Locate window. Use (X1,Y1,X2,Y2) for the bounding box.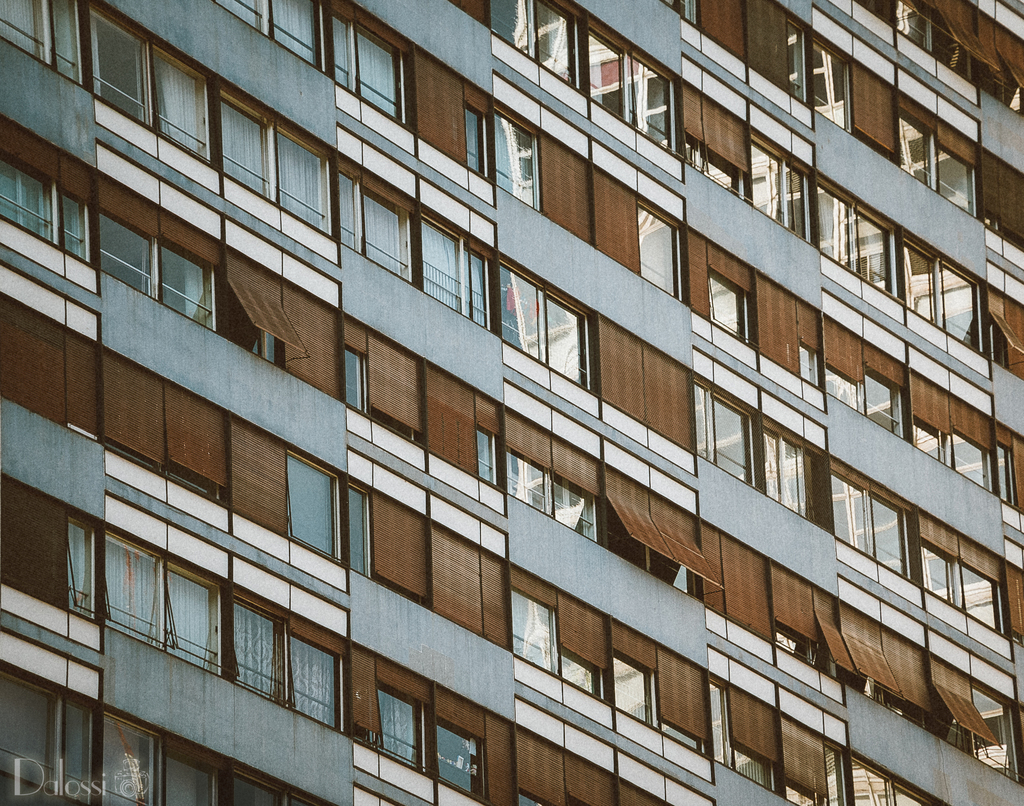
(819,172,902,298).
